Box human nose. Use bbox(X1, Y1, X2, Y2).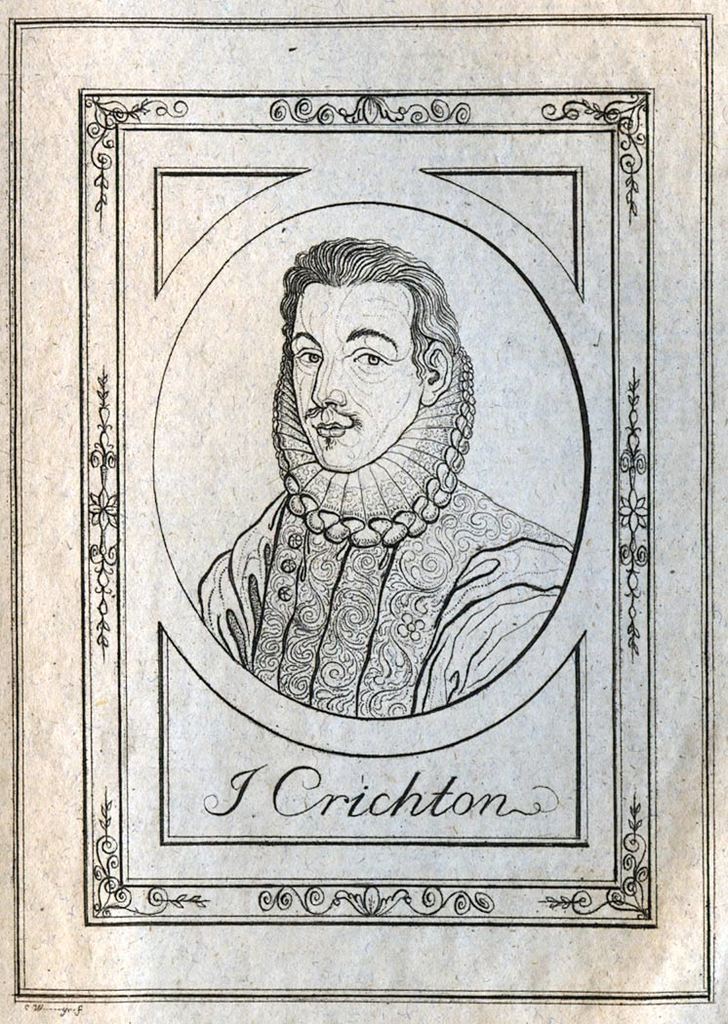
bbox(307, 358, 344, 404).
